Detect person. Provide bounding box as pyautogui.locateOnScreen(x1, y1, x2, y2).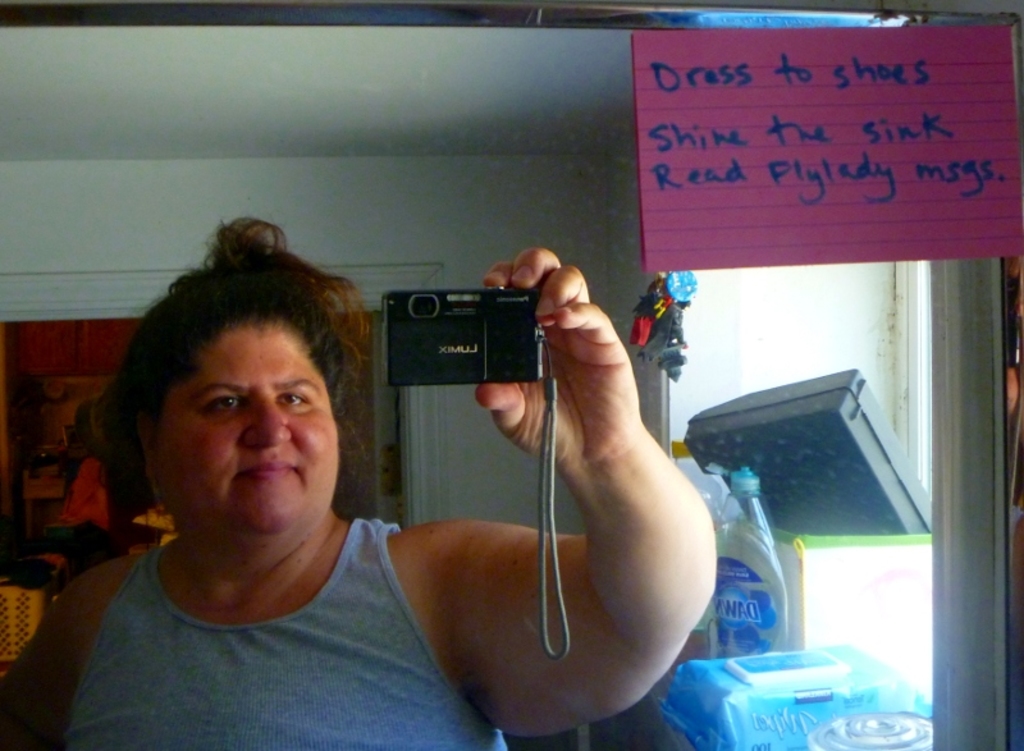
pyautogui.locateOnScreen(0, 215, 717, 750).
